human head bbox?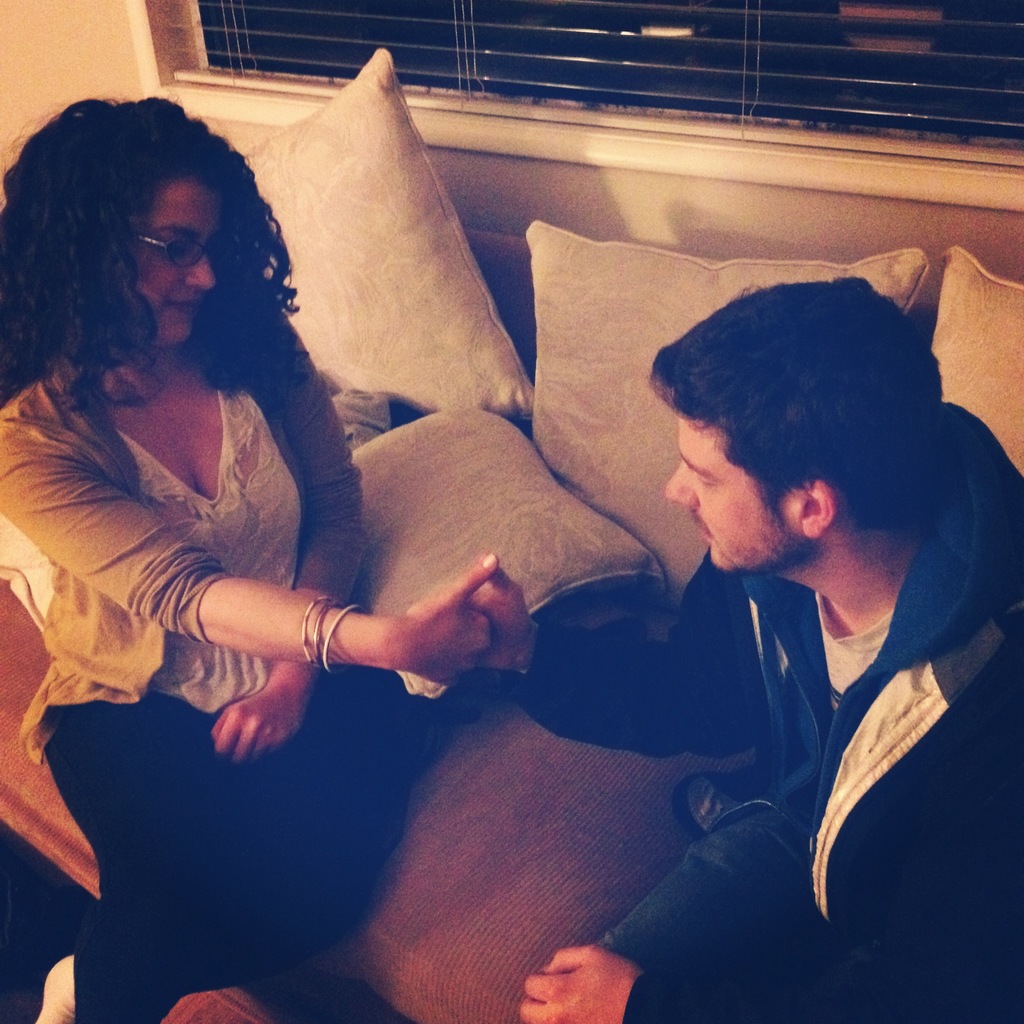
[664, 292, 945, 572]
